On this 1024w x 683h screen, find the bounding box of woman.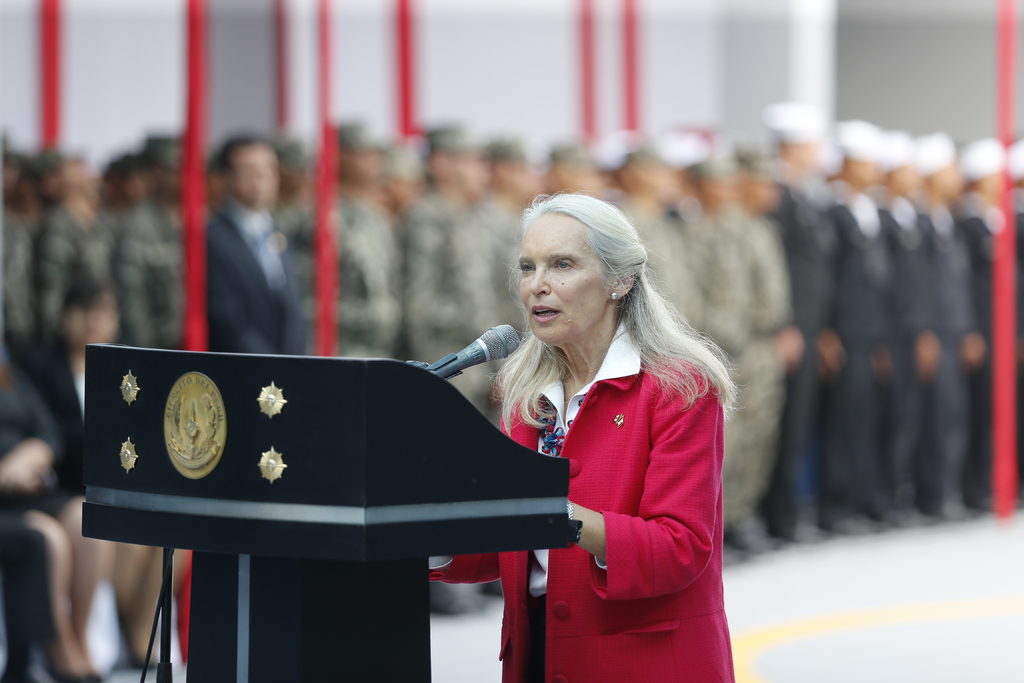
Bounding box: 472, 195, 741, 662.
